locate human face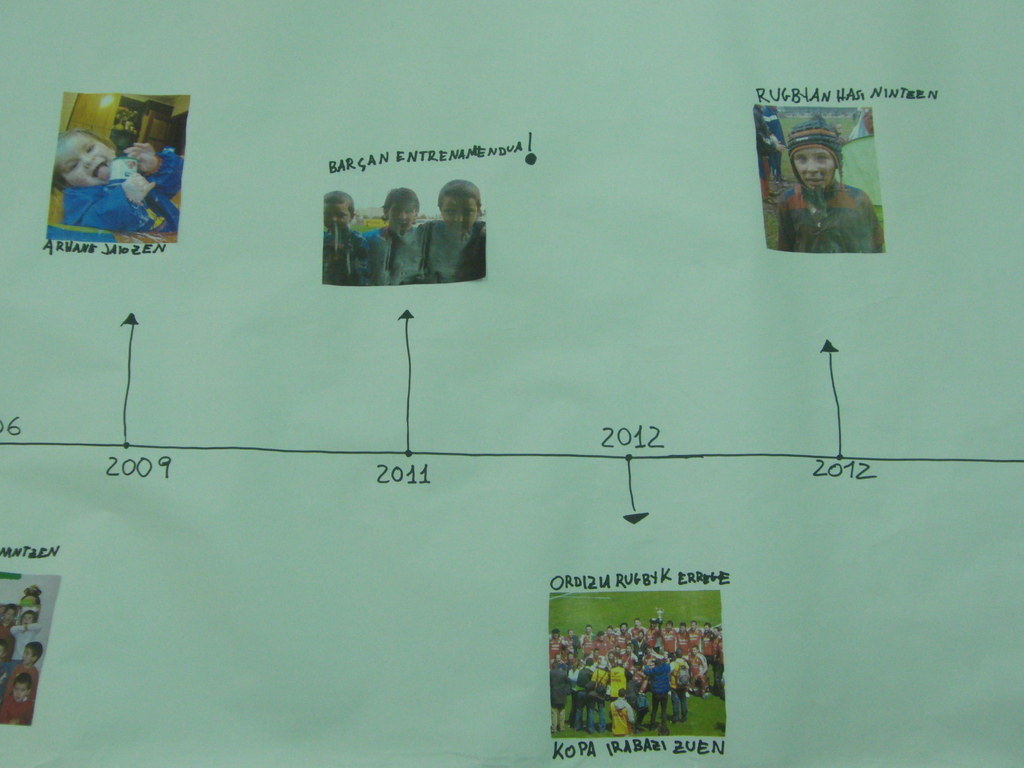
detection(20, 614, 35, 623)
